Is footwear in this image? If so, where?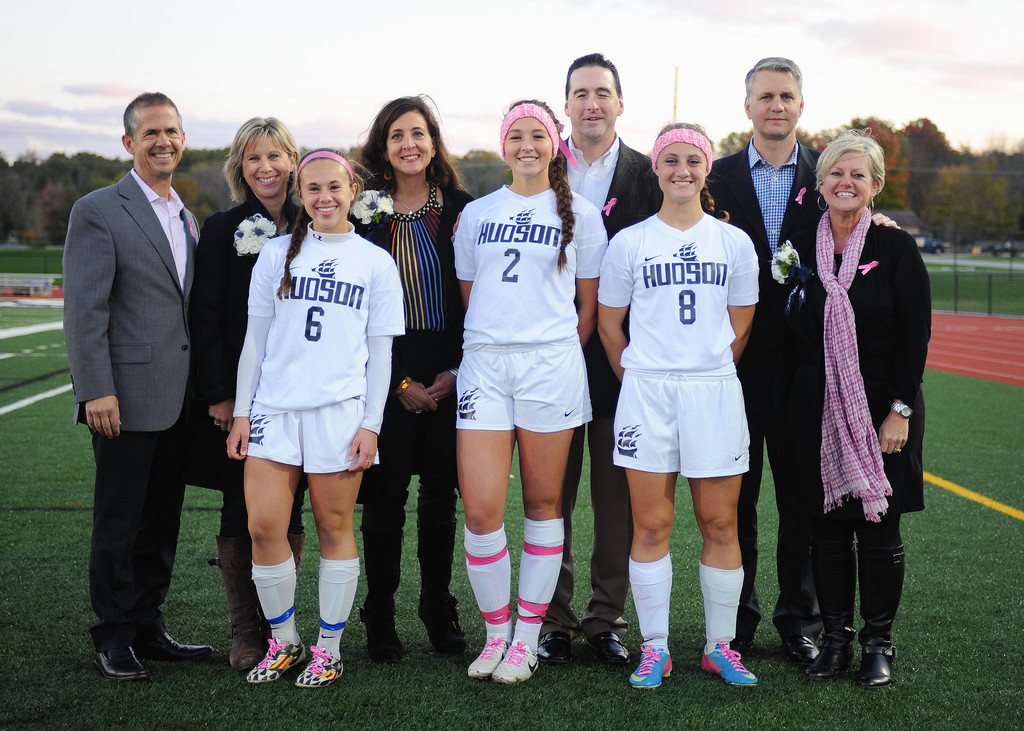
Yes, at 141,625,220,661.
